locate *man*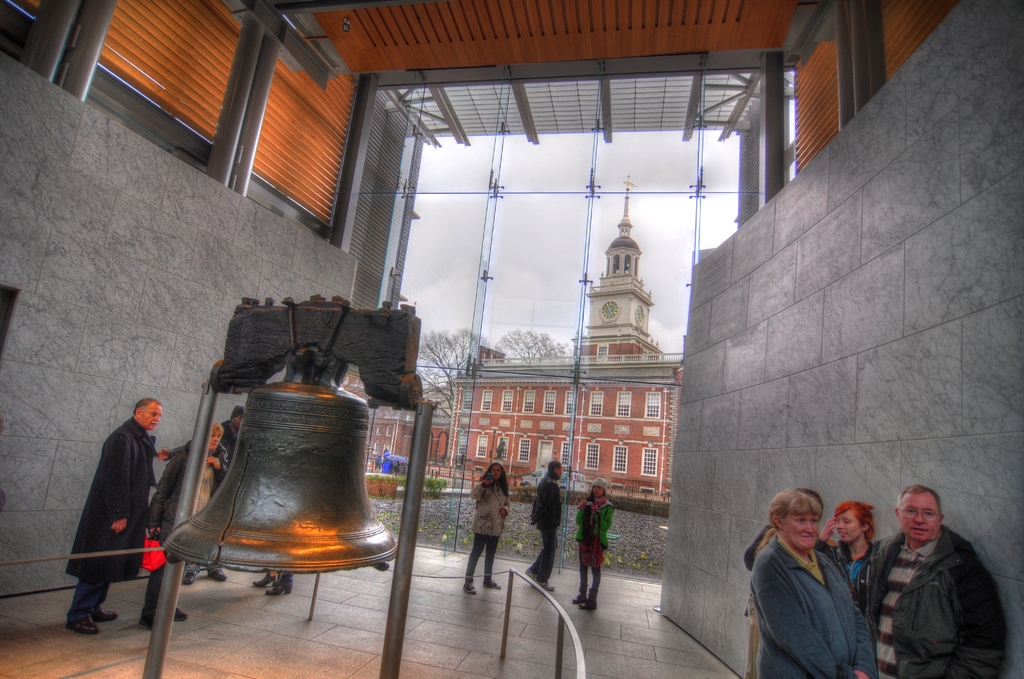
crop(879, 486, 1004, 675)
